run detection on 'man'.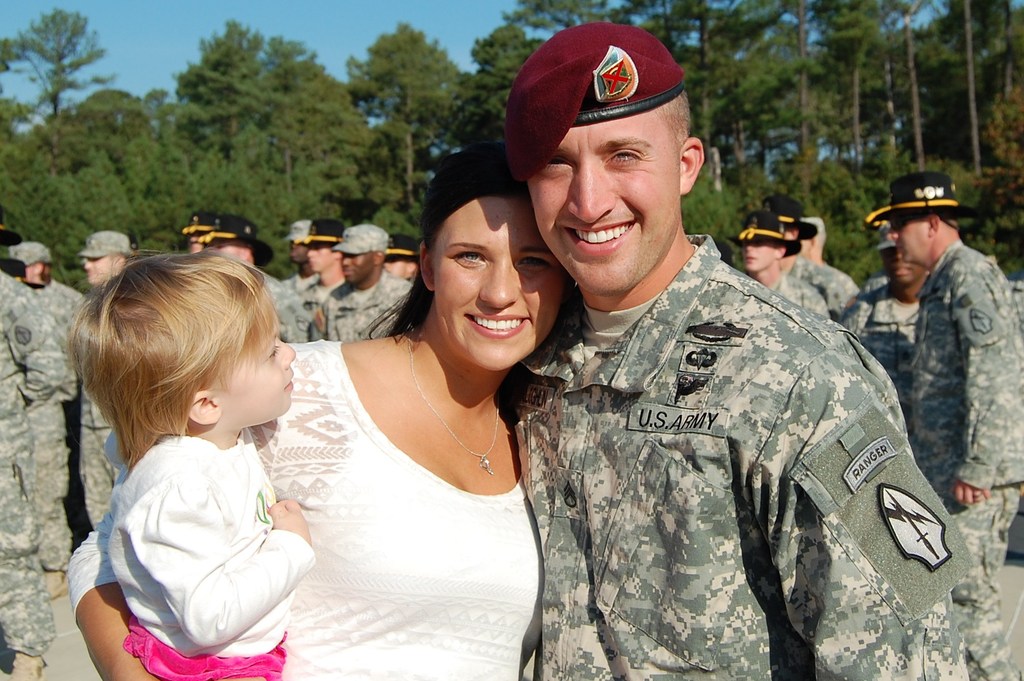
Result: (left=760, top=194, right=859, bottom=322).
